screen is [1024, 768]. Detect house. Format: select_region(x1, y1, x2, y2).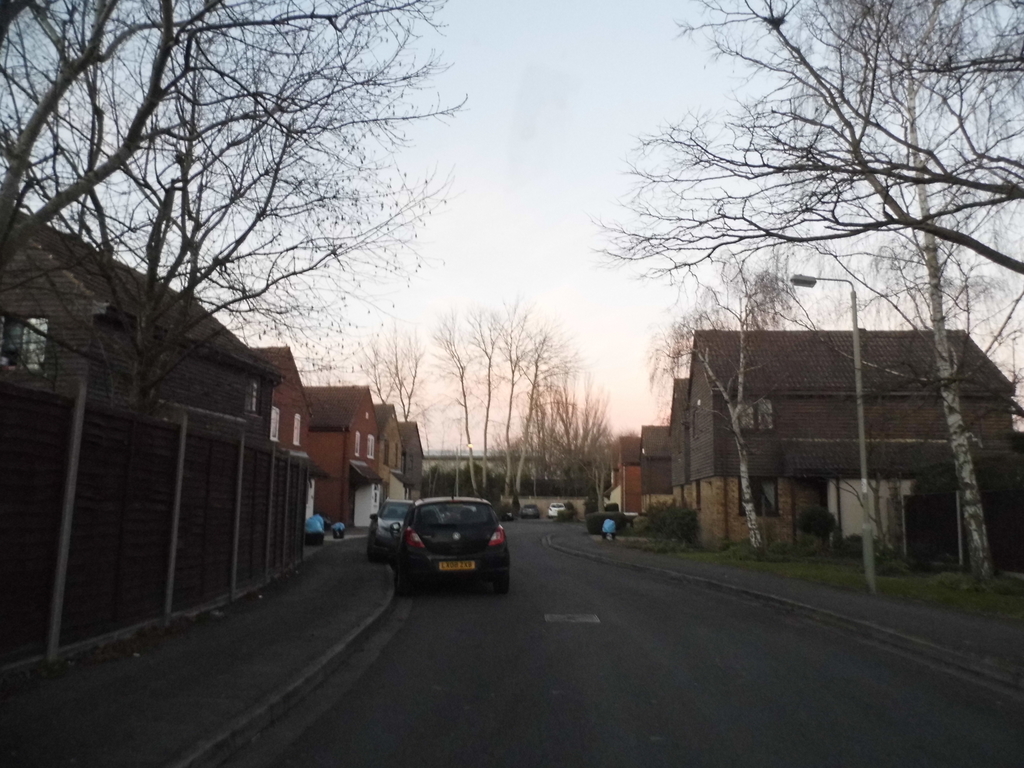
select_region(635, 424, 671, 508).
